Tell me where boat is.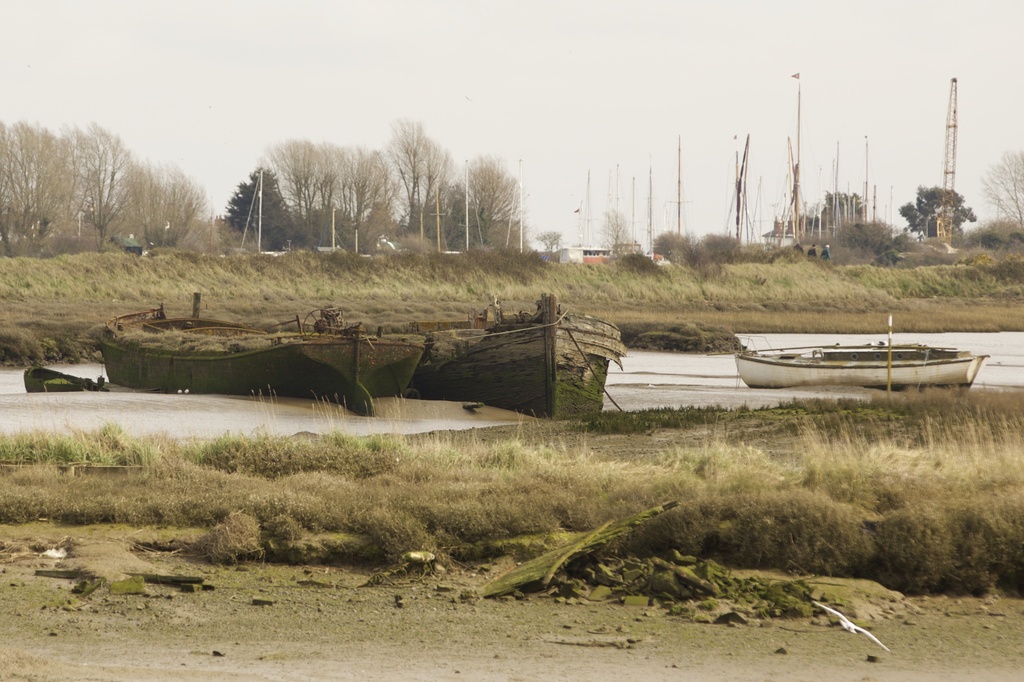
boat is at rect(66, 293, 503, 402).
